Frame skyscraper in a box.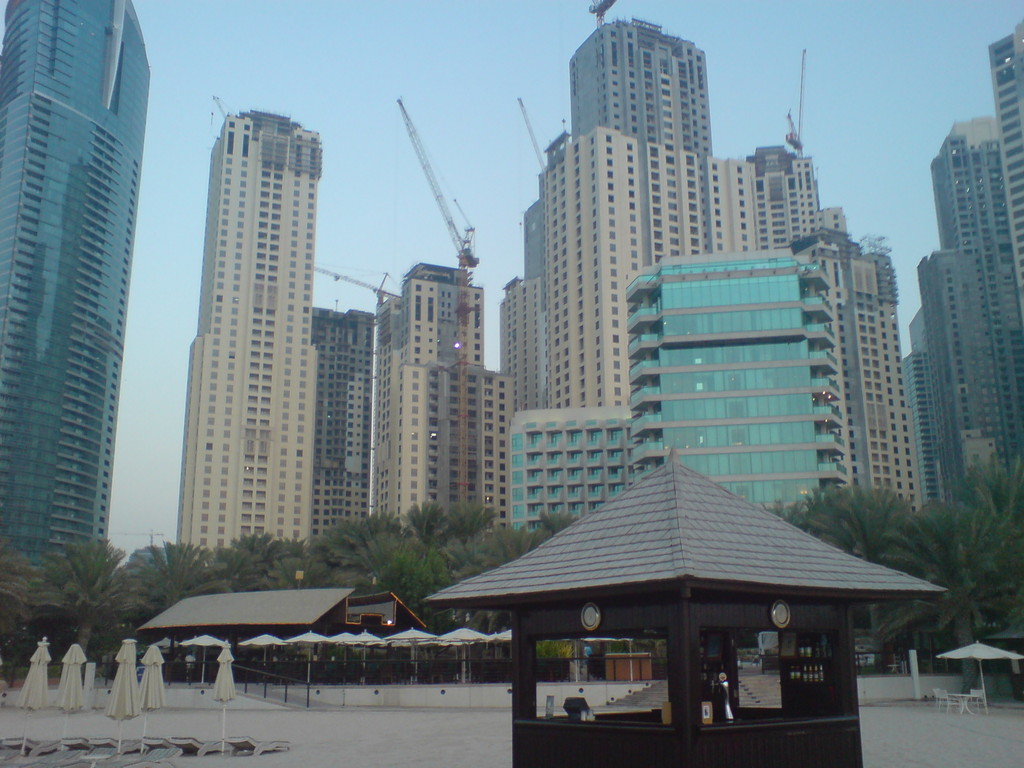
(167, 100, 319, 551).
